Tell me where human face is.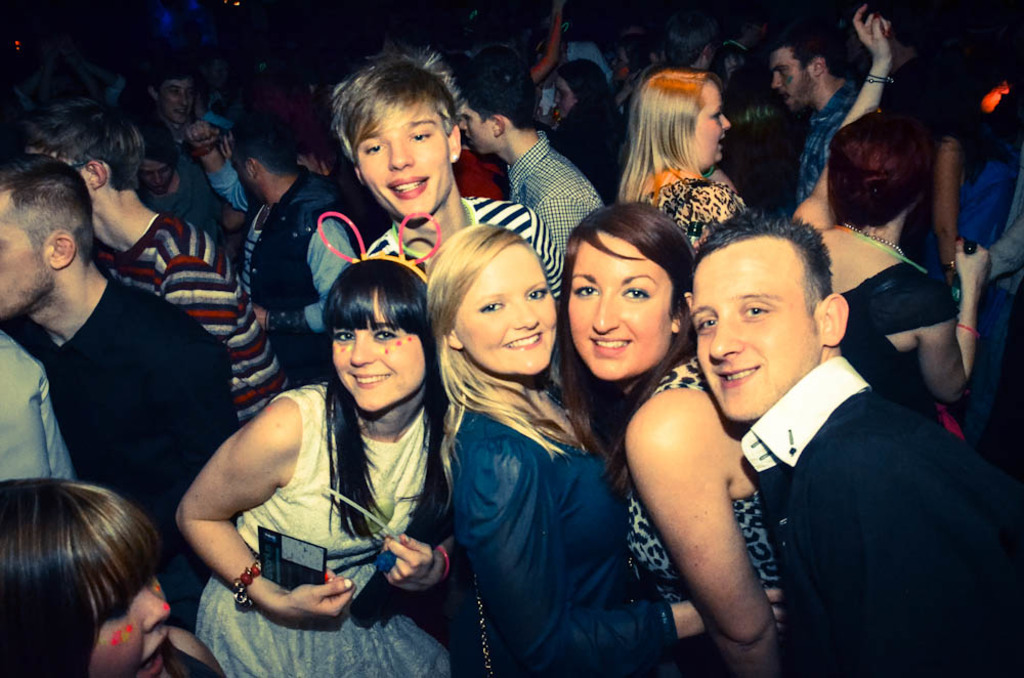
human face is at crop(569, 238, 673, 375).
